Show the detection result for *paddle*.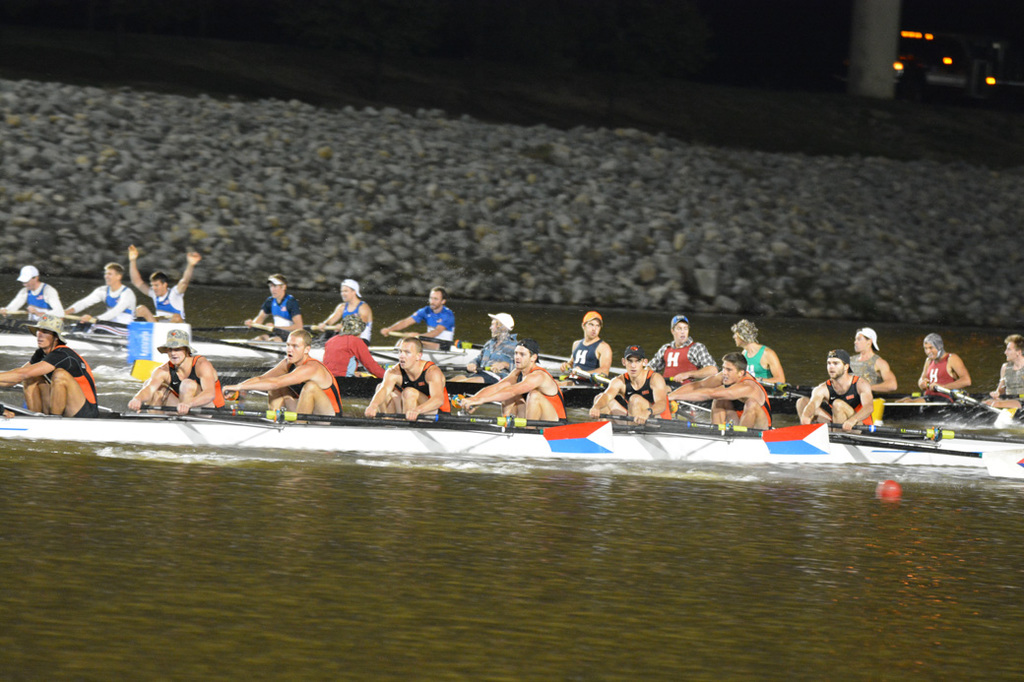
0/308/28/316.
